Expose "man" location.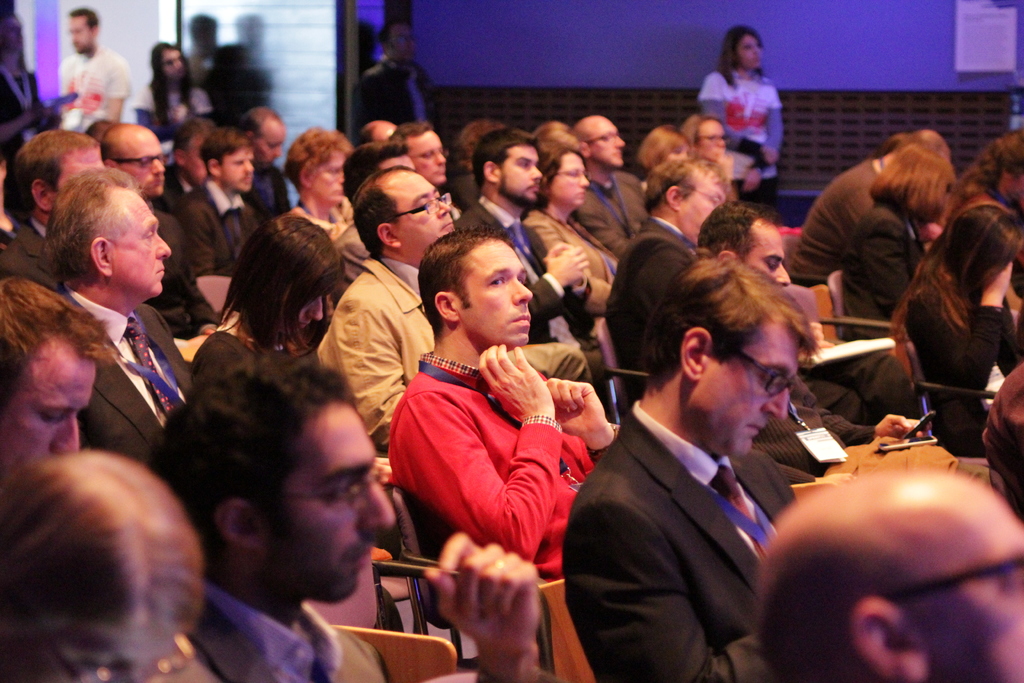
Exposed at <region>703, 203, 936, 484</region>.
